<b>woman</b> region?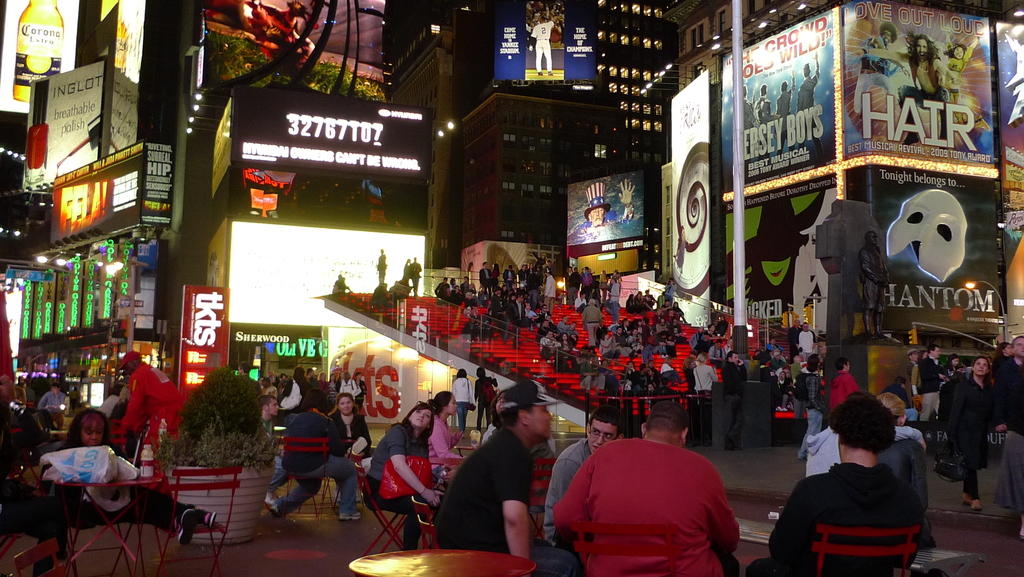
region(991, 337, 1012, 426)
